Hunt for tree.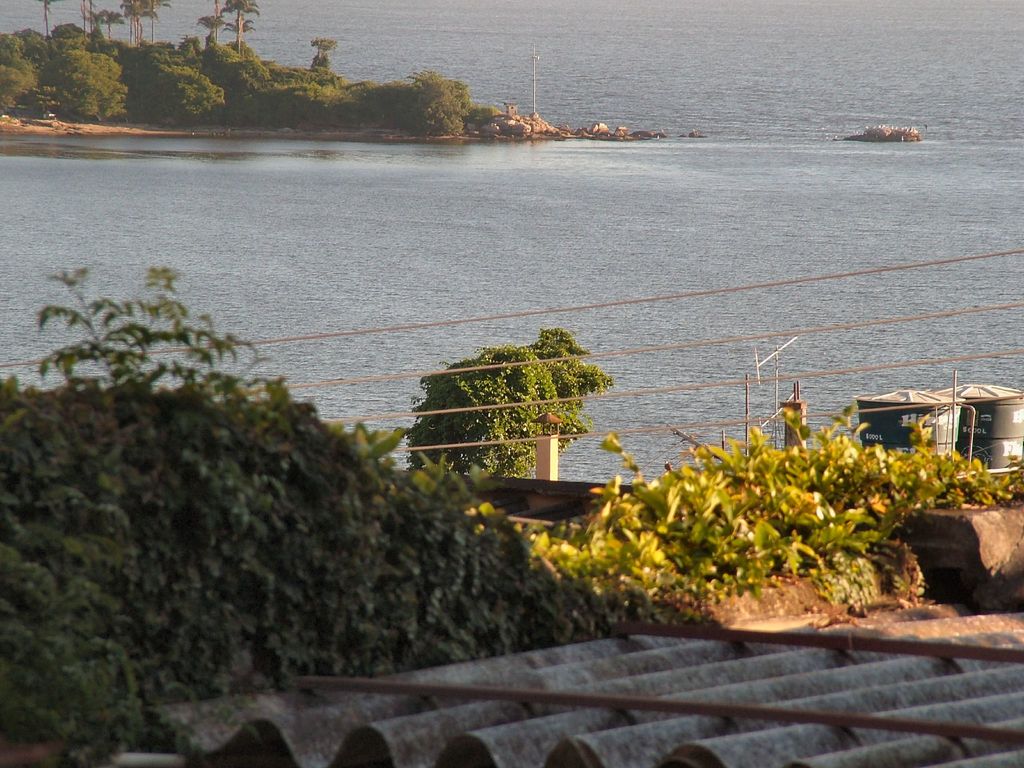
Hunted down at x1=29, y1=0, x2=51, y2=37.
